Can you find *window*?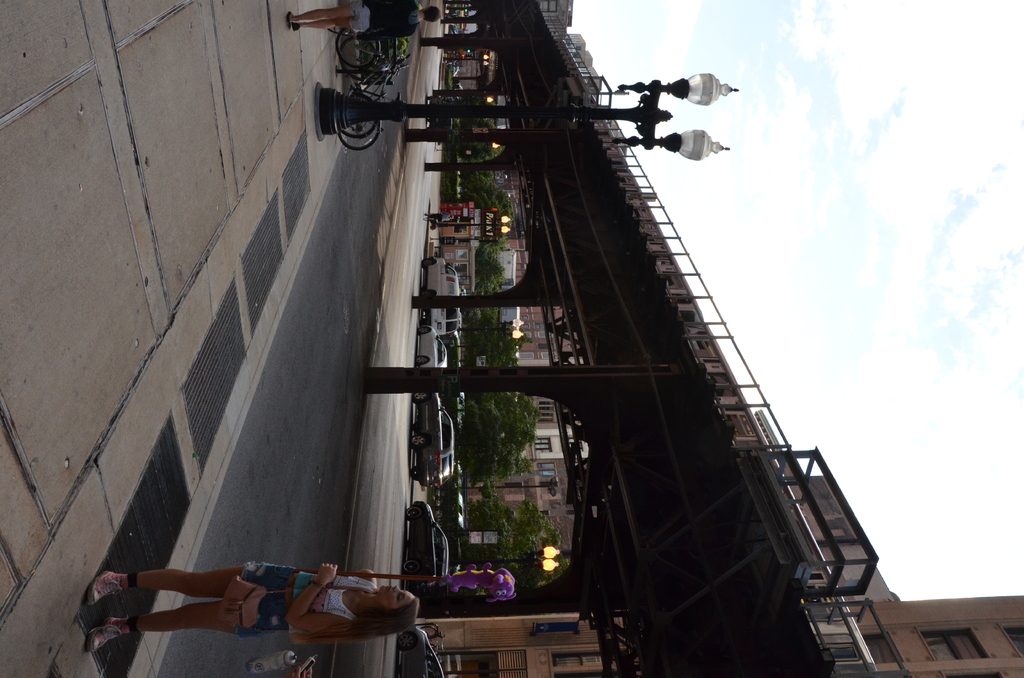
Yes, bounding box: x1=540, y1=464, x2=555, y2=477.
